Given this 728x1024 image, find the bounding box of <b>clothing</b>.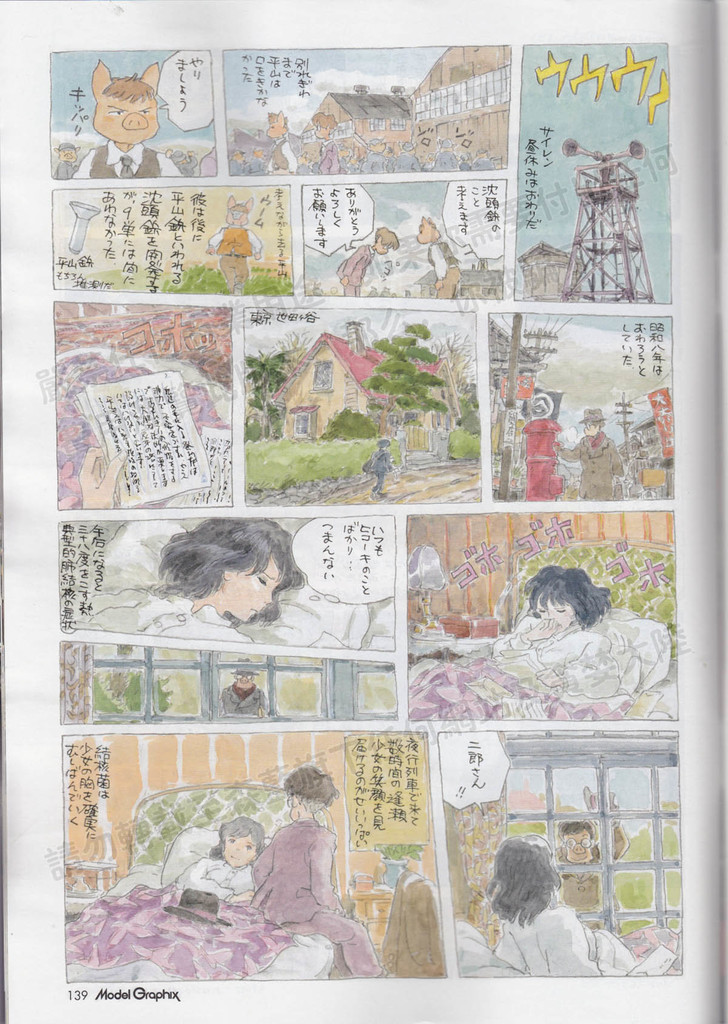
524/419/562/499.
